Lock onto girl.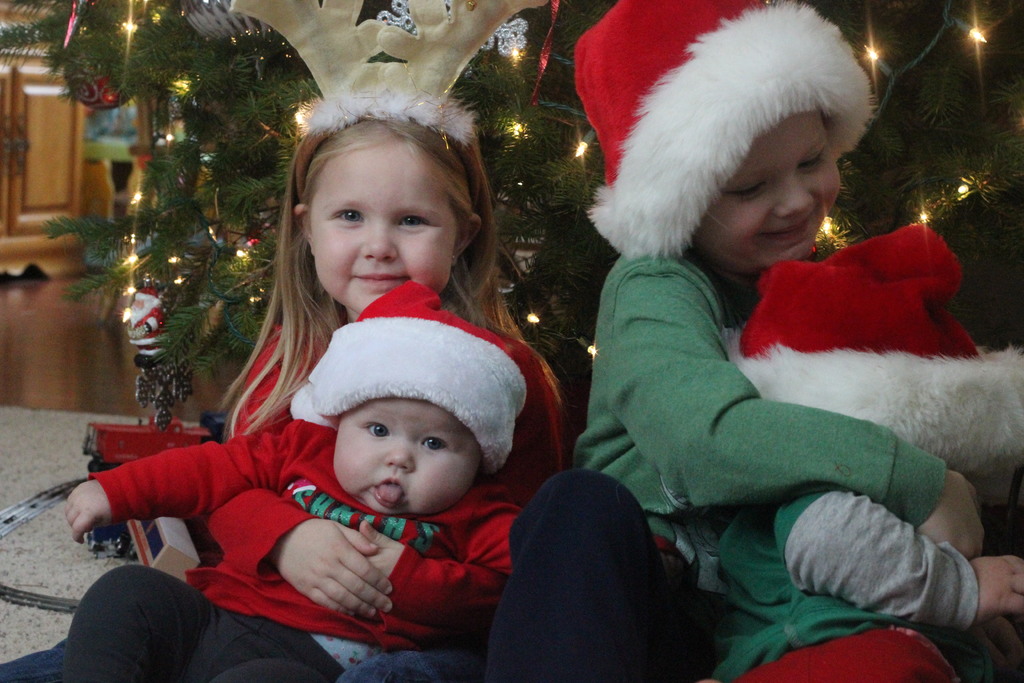
Locked: BBox(185, 86, 561, 682).
